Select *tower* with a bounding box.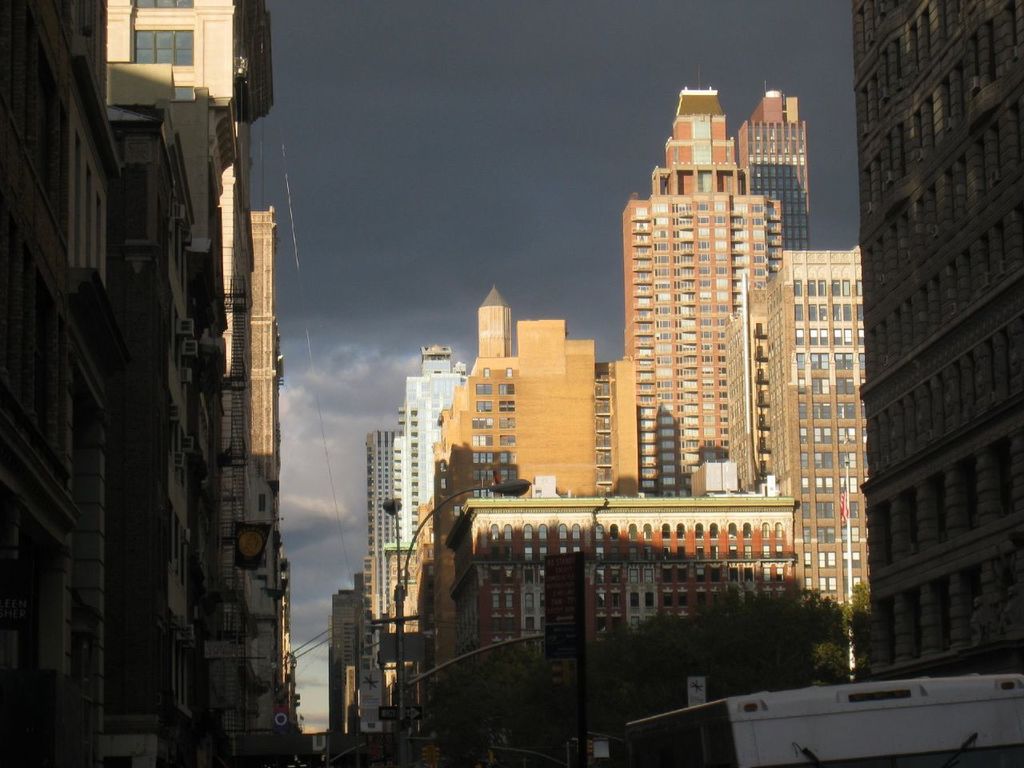
[x1=1, y1=6, x2=187, y2=758].
